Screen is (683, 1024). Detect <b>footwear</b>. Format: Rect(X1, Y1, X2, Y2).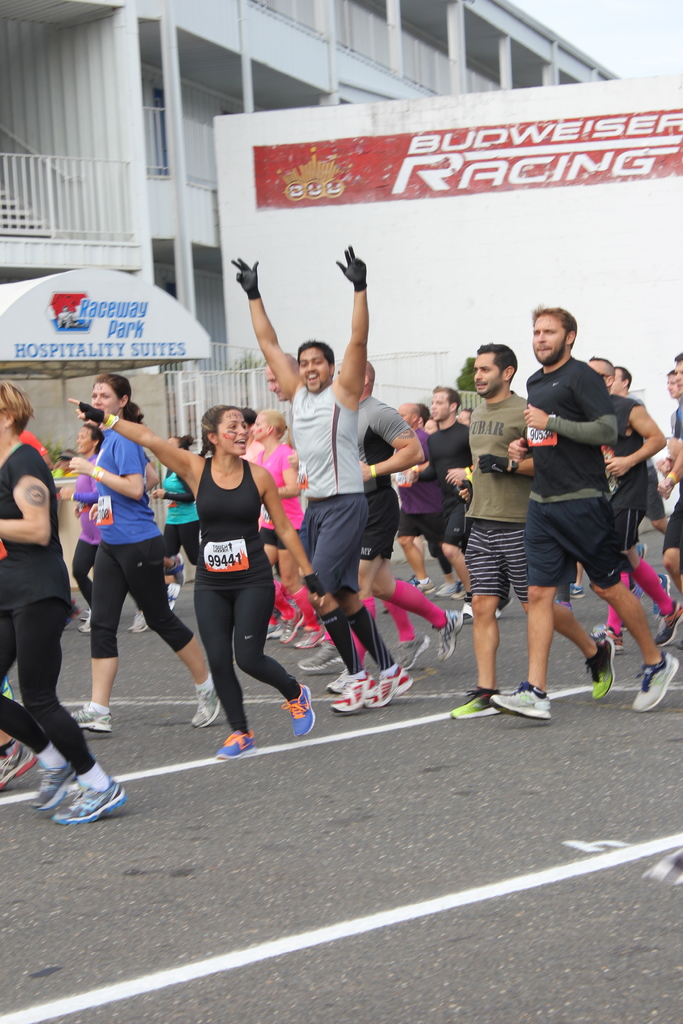
Rect(188, 673, 217, 732).
